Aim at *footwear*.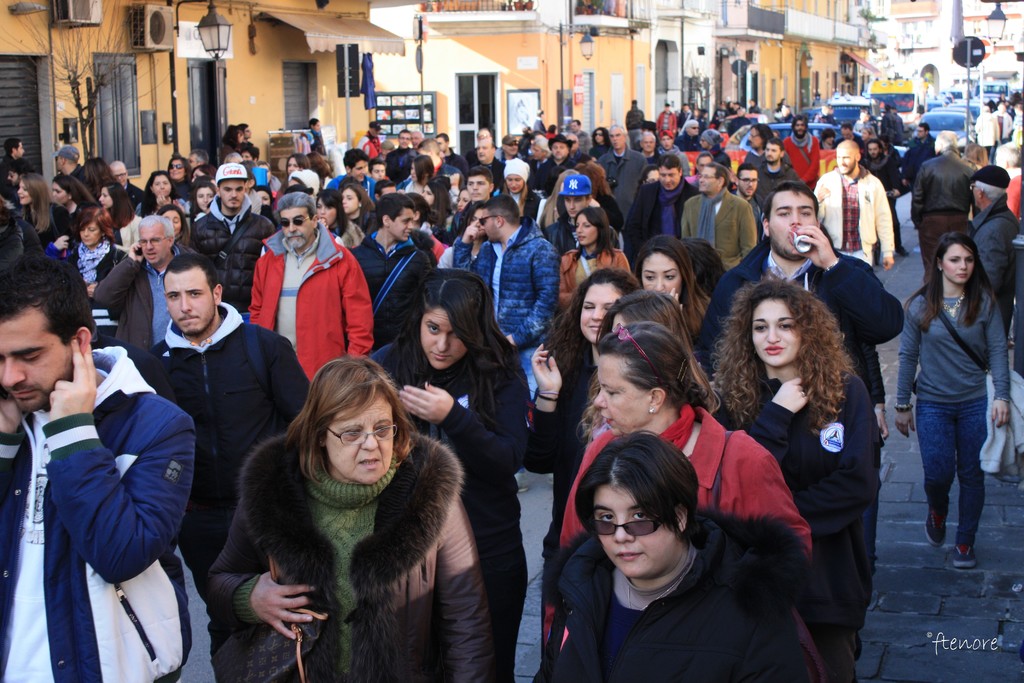
Aimed at 924:505:951:547.
